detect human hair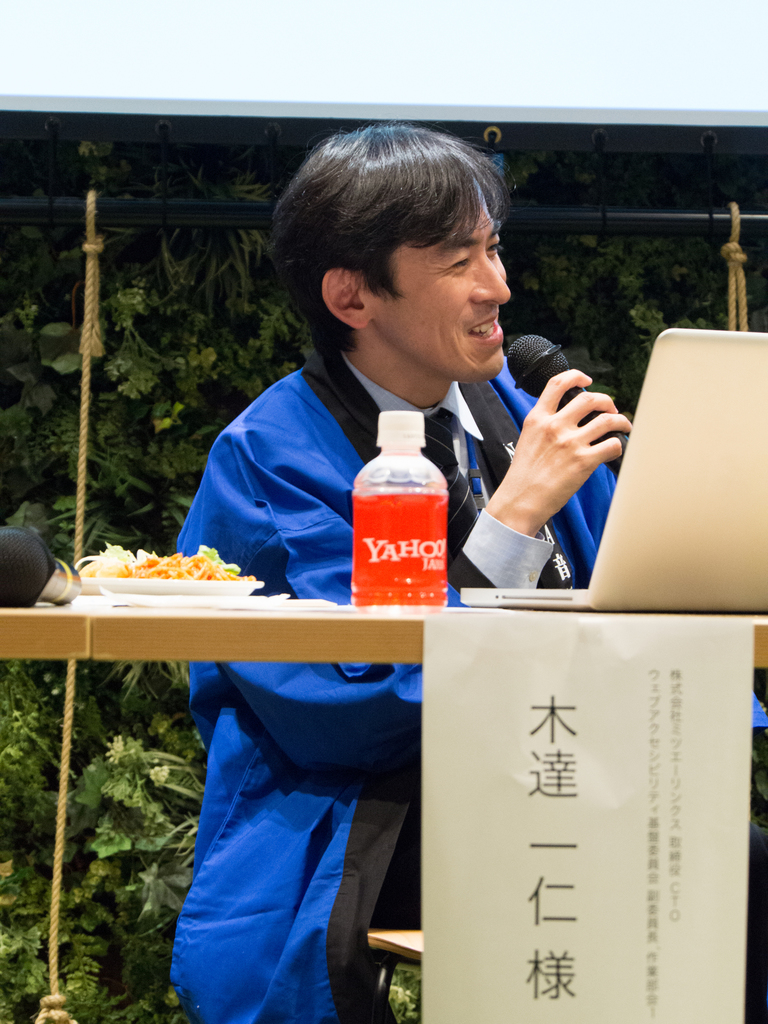
region(273, 120, 545, 345)
